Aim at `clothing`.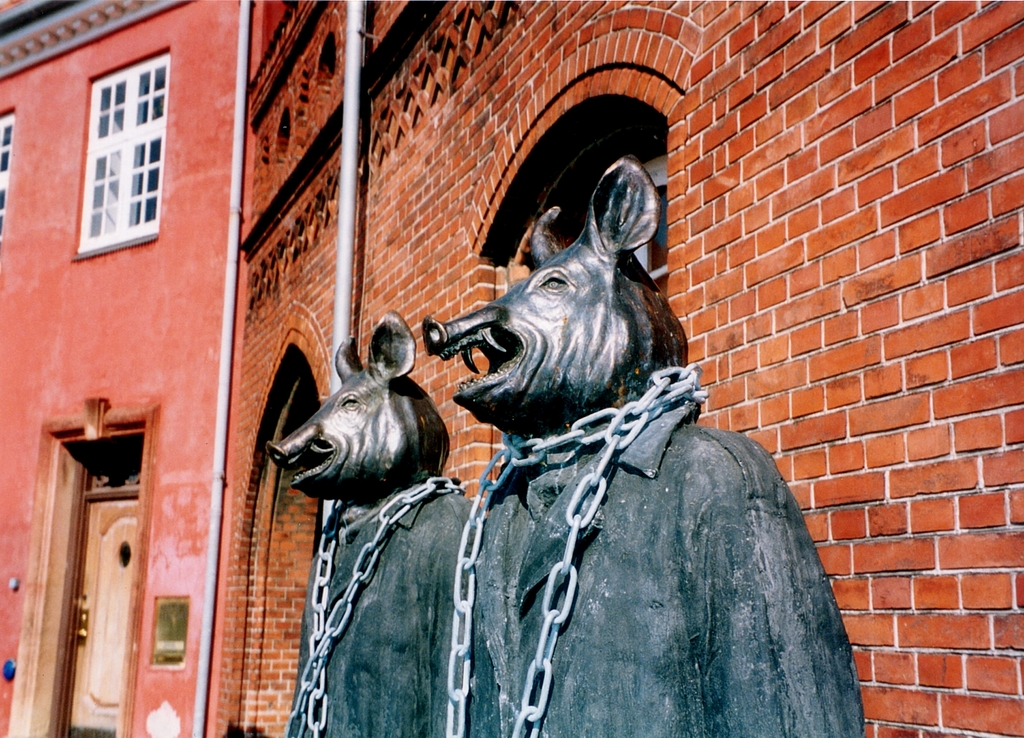
Aimed at {"x1": 288, "y1": 473, "x2": 488, "y2": 737}.
